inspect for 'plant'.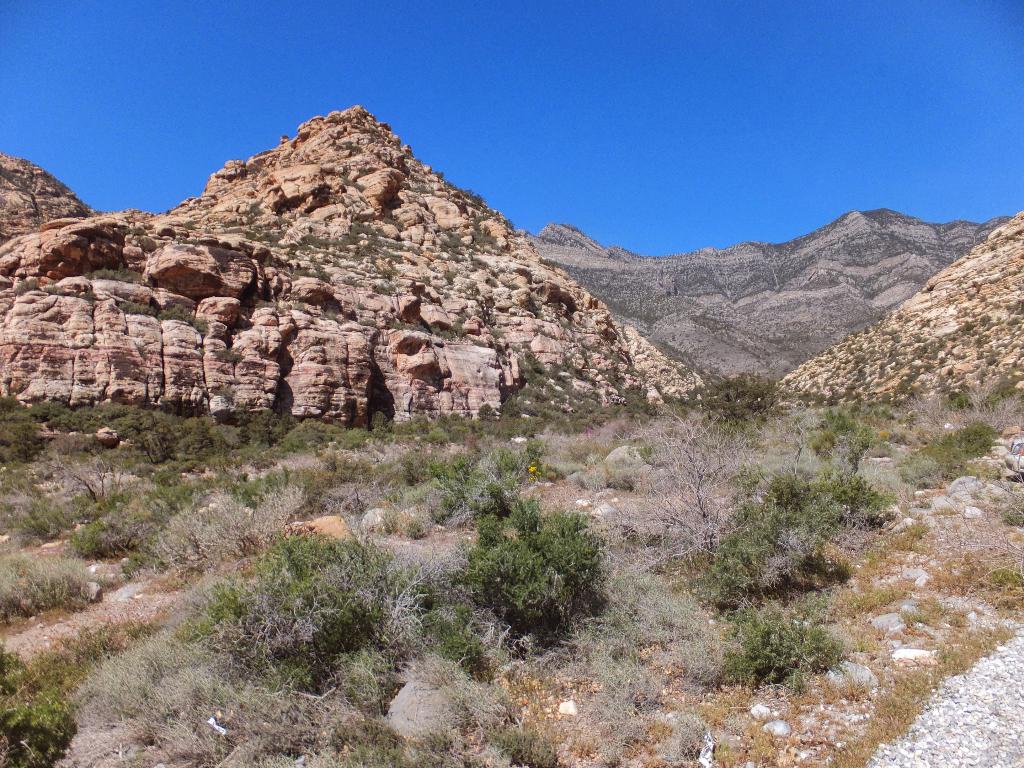
Inspection: bbox(451, 312, 465, 336).
